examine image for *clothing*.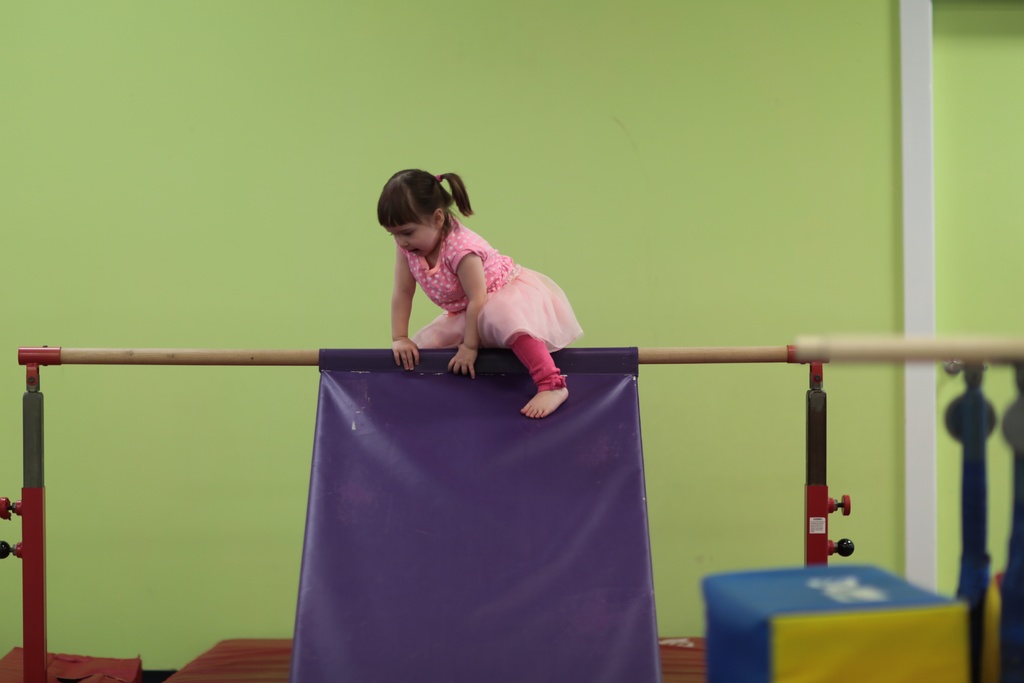
Examination result: box(396, 214, 582, 394).
